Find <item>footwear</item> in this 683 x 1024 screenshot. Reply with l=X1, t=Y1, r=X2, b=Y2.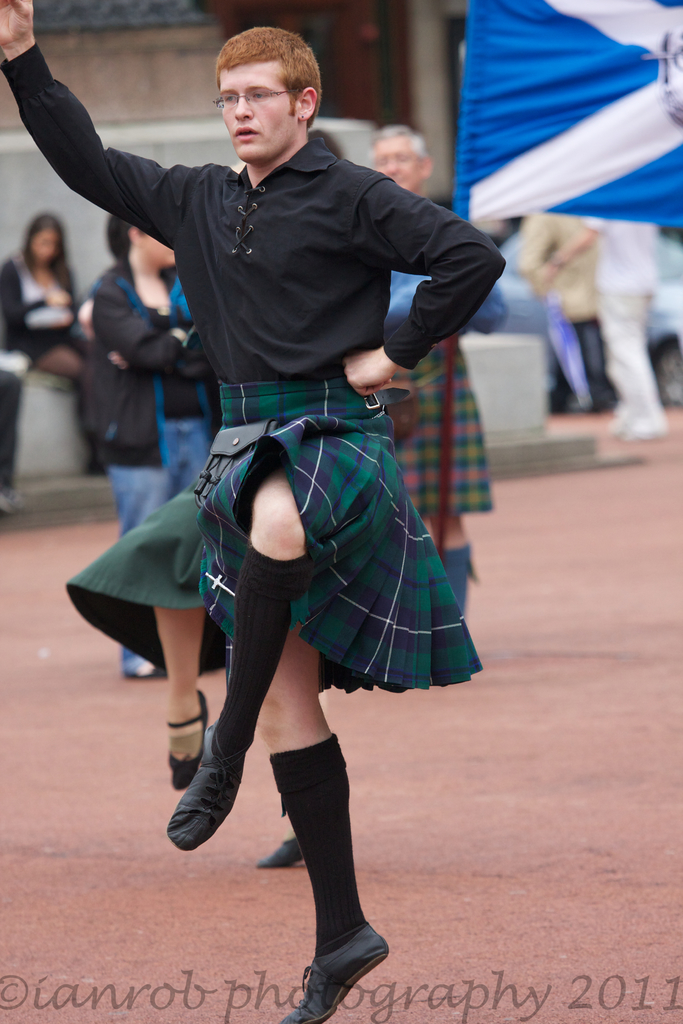
l=250, t=829, r=309, b=867.
